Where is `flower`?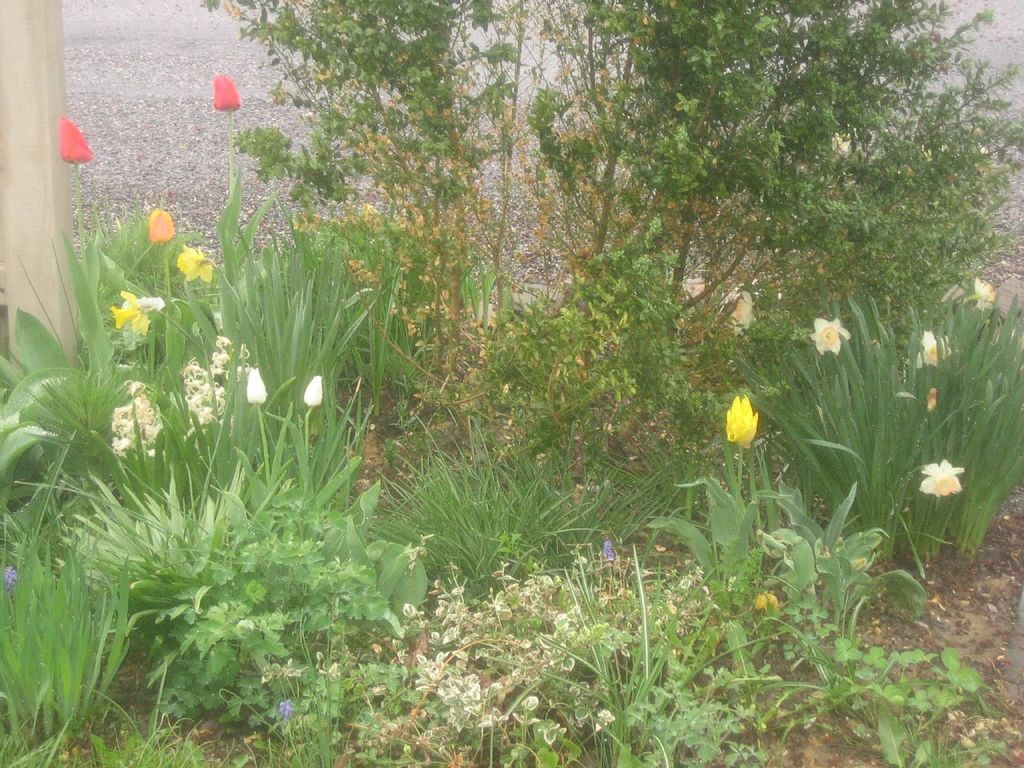
{"left": 722, "top": 394, "right": 759, "bottom": 453}.
